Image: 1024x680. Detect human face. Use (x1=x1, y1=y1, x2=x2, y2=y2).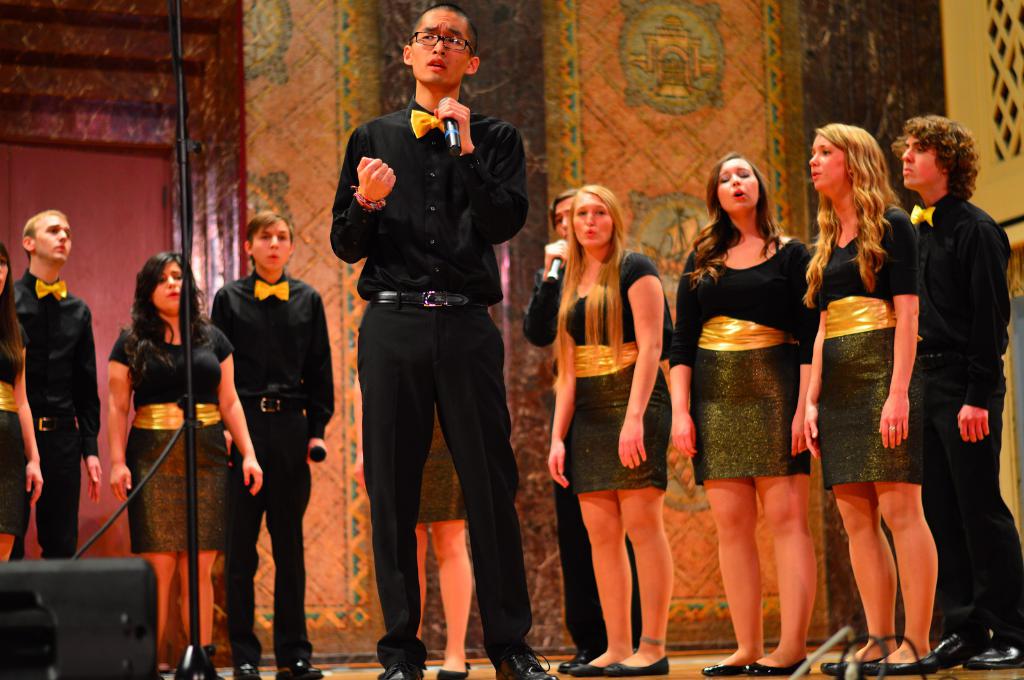
(x1=36, y1=214, x2=70, y2=261).
